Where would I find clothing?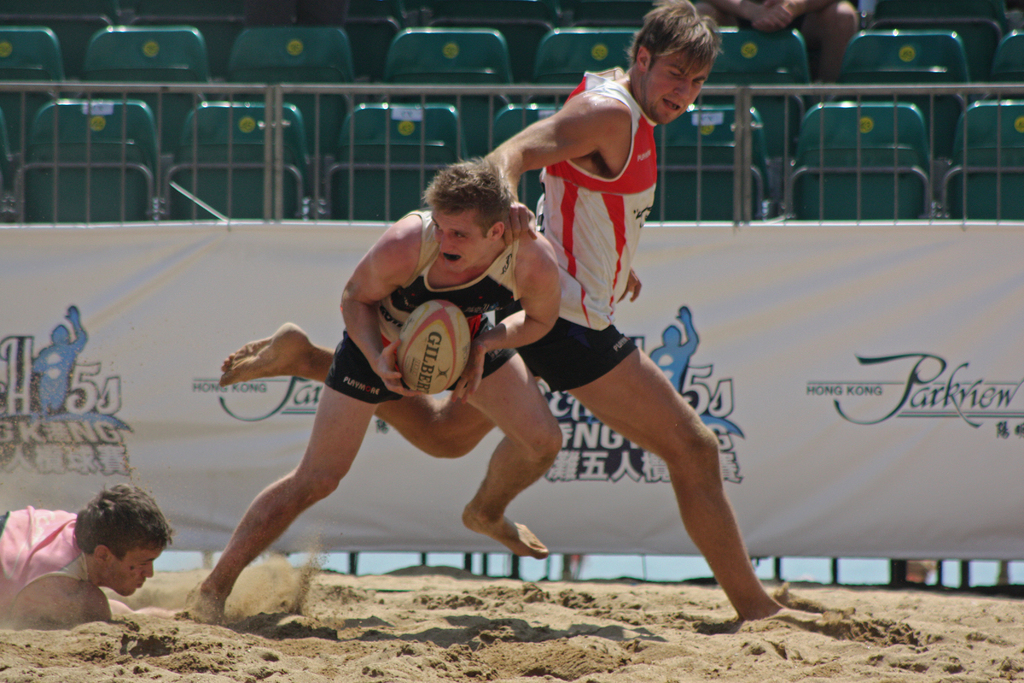
At [left=323, top=204, right=531, bottom=420].
